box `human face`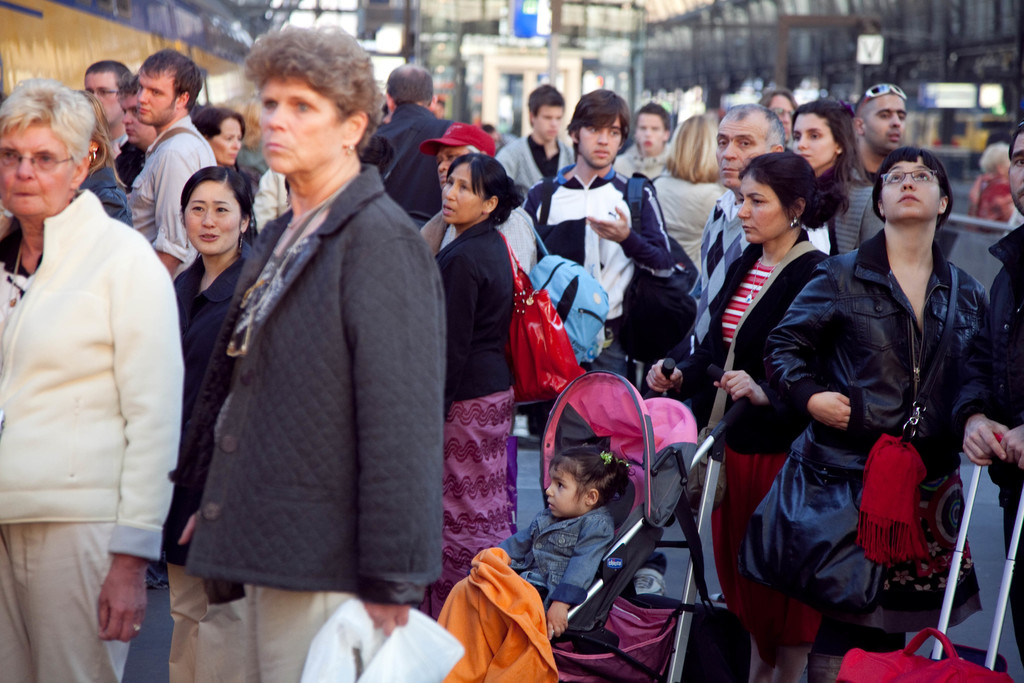
box=[716, 117, 772, 187]
